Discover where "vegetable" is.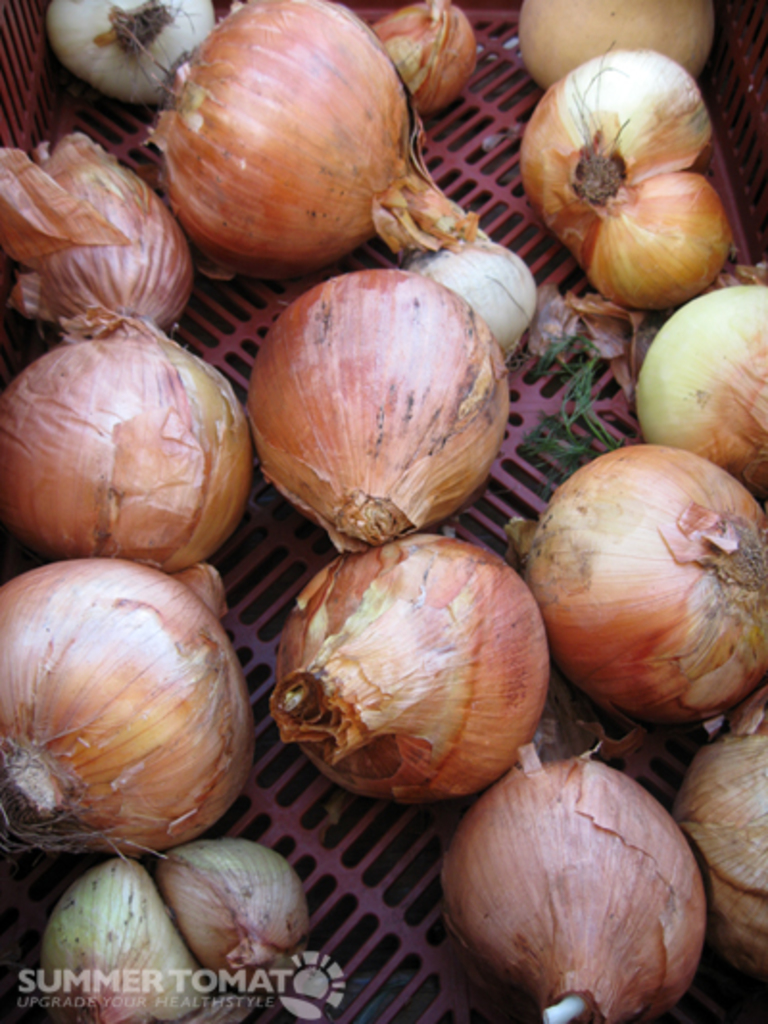
Discovered at <box>520,46,732,309</box>.
